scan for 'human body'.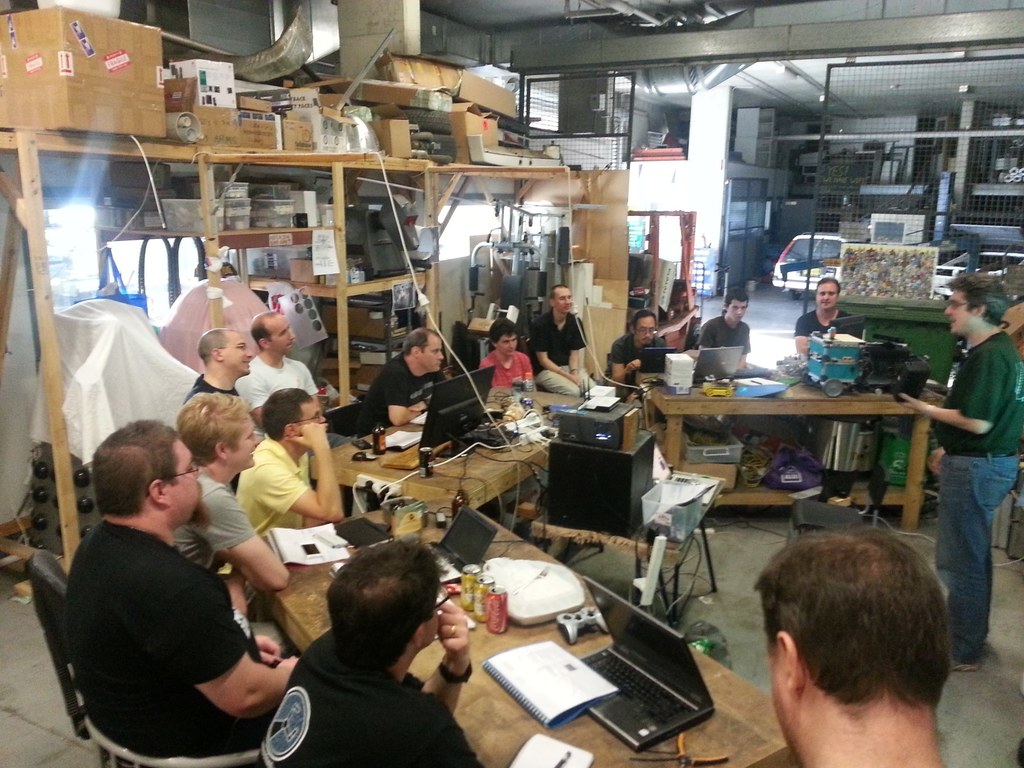
Scan result: 791, 307, 857, 362.
